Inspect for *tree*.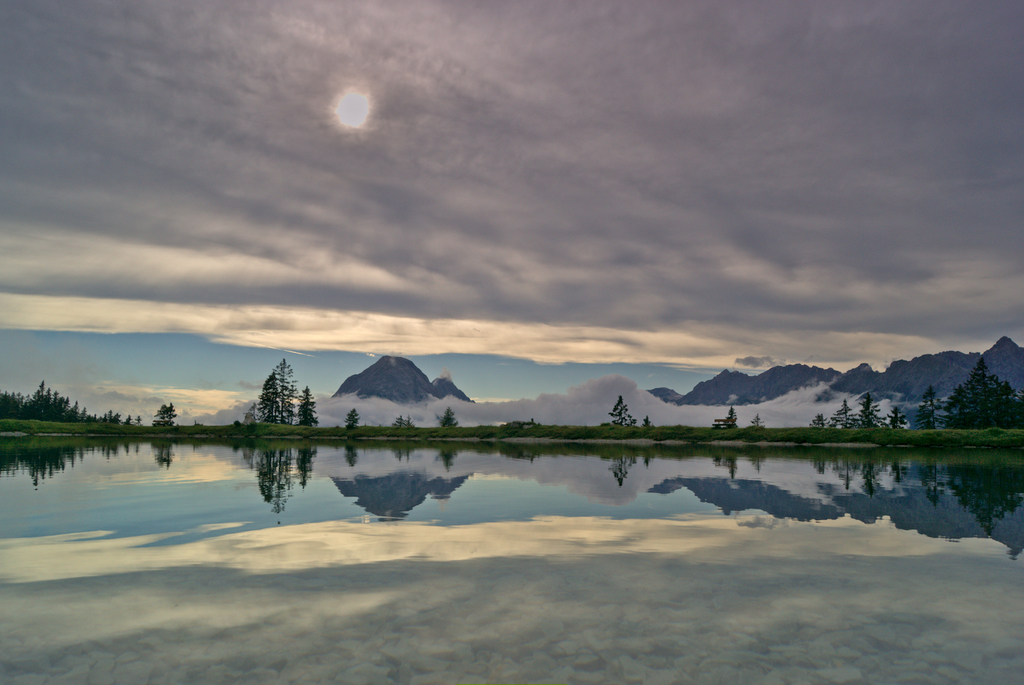
Inspection: l=711, t=408, r=741, b=432.
